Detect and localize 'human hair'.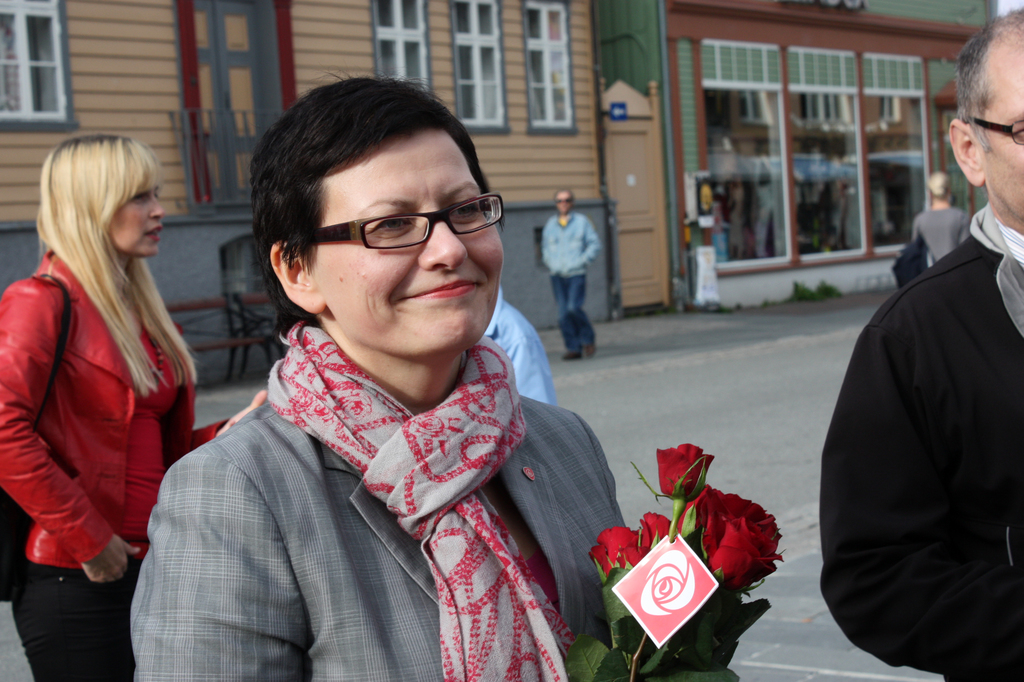
Localized at 236 77 500 337.
